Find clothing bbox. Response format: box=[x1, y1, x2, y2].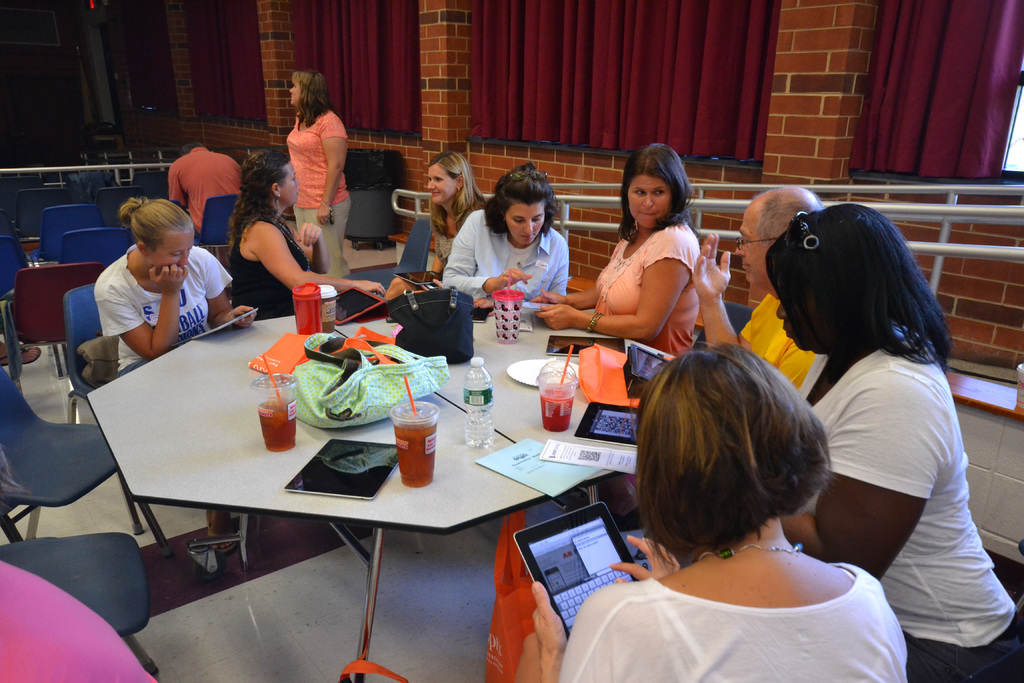
box=[288, 111, 342, 201].
